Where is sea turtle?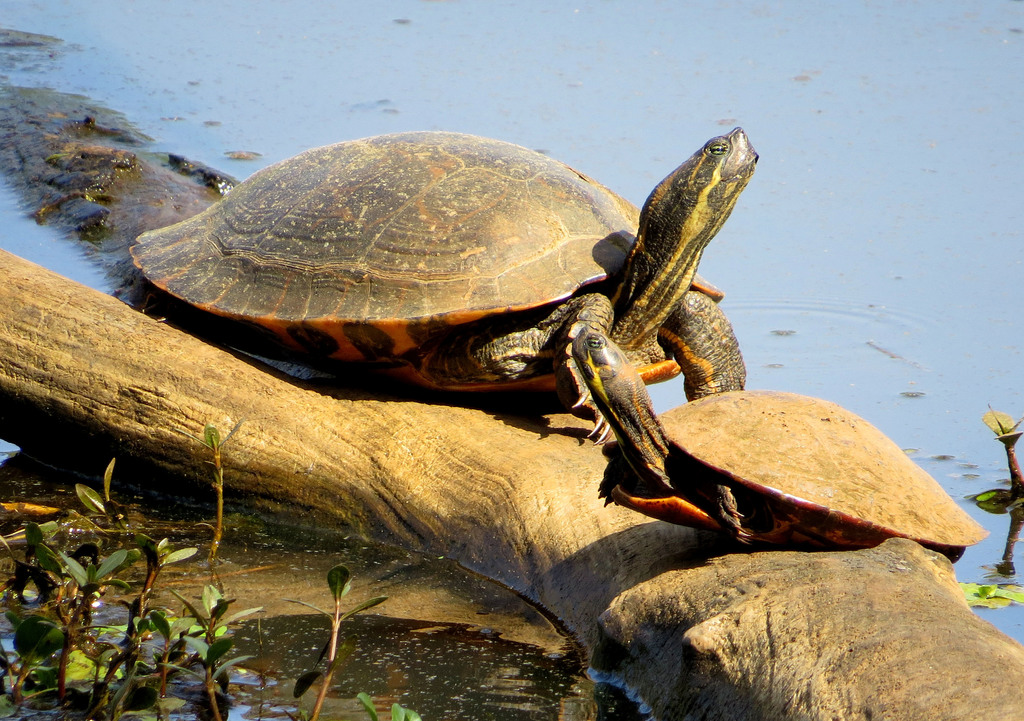
l=122, t=117, r=766, b=445.
